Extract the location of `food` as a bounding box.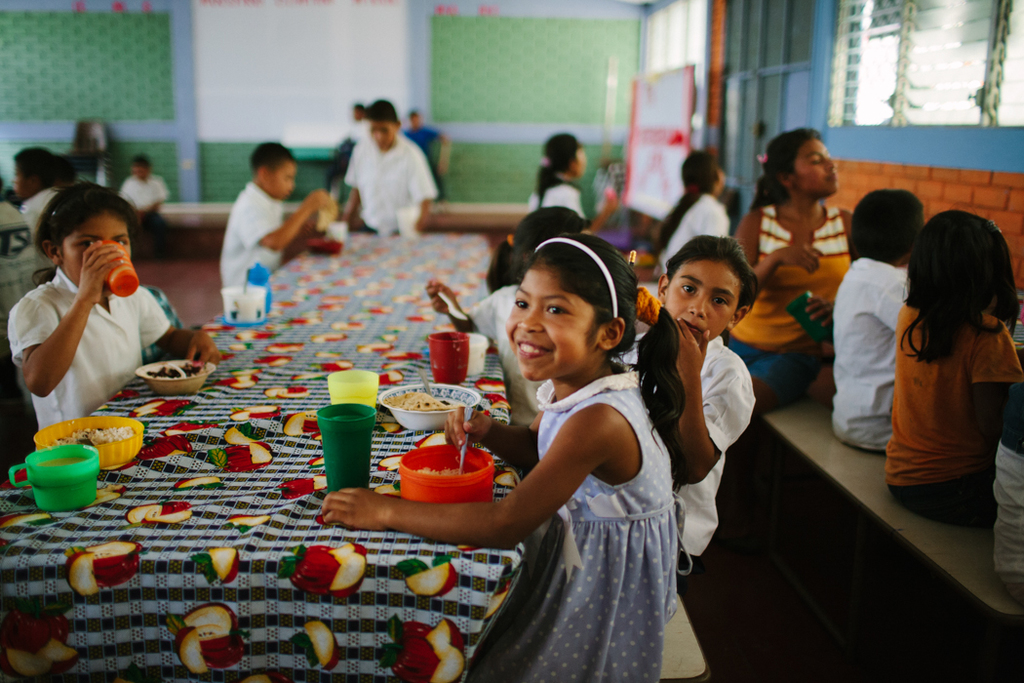
bbox=[386, 389, 465, 414].
